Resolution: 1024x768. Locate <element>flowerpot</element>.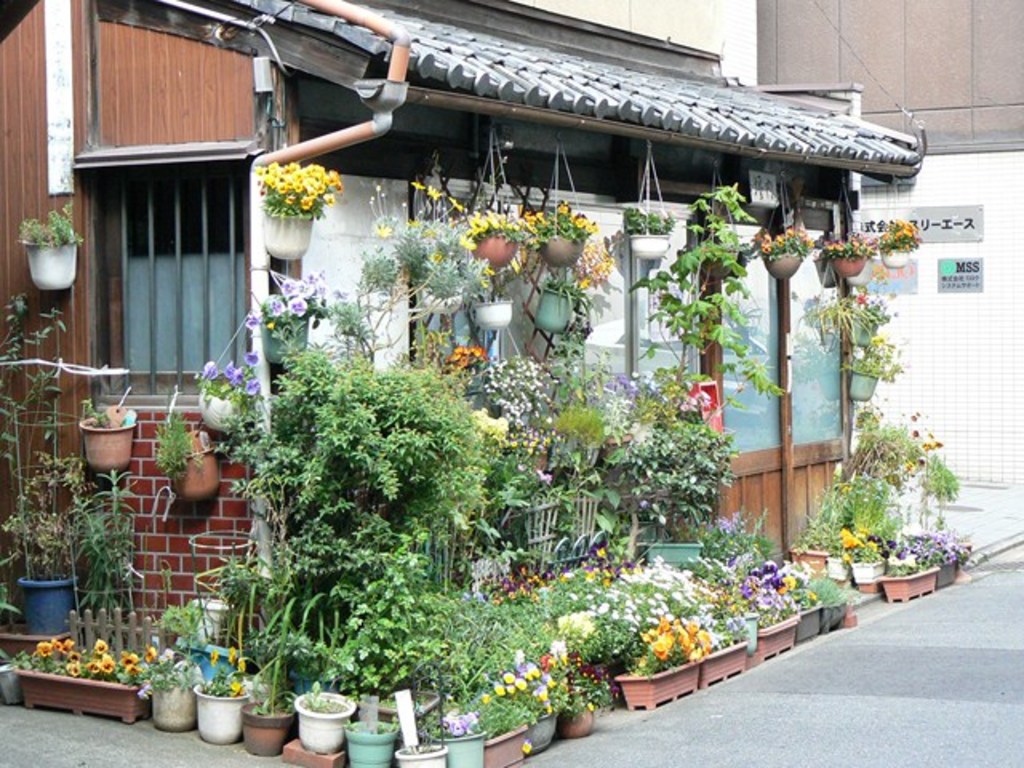
[left=464, top=230, right=518, bottom=264].
